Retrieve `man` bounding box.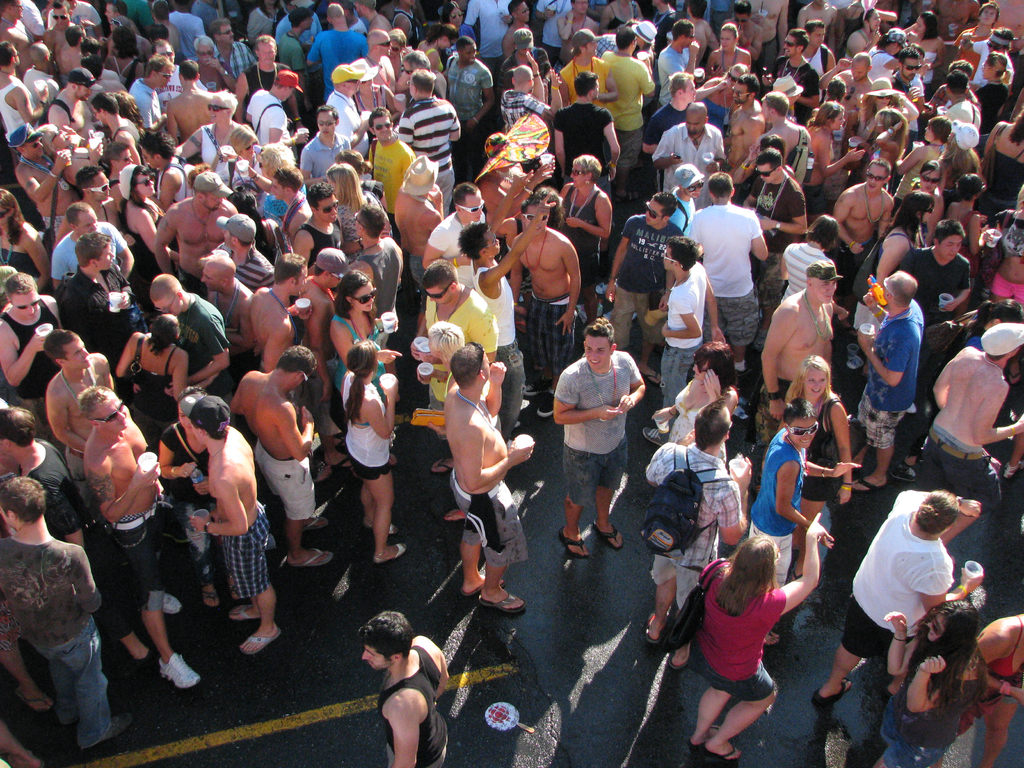
Bounding box: bbox=[602, 33, 654, 200].
